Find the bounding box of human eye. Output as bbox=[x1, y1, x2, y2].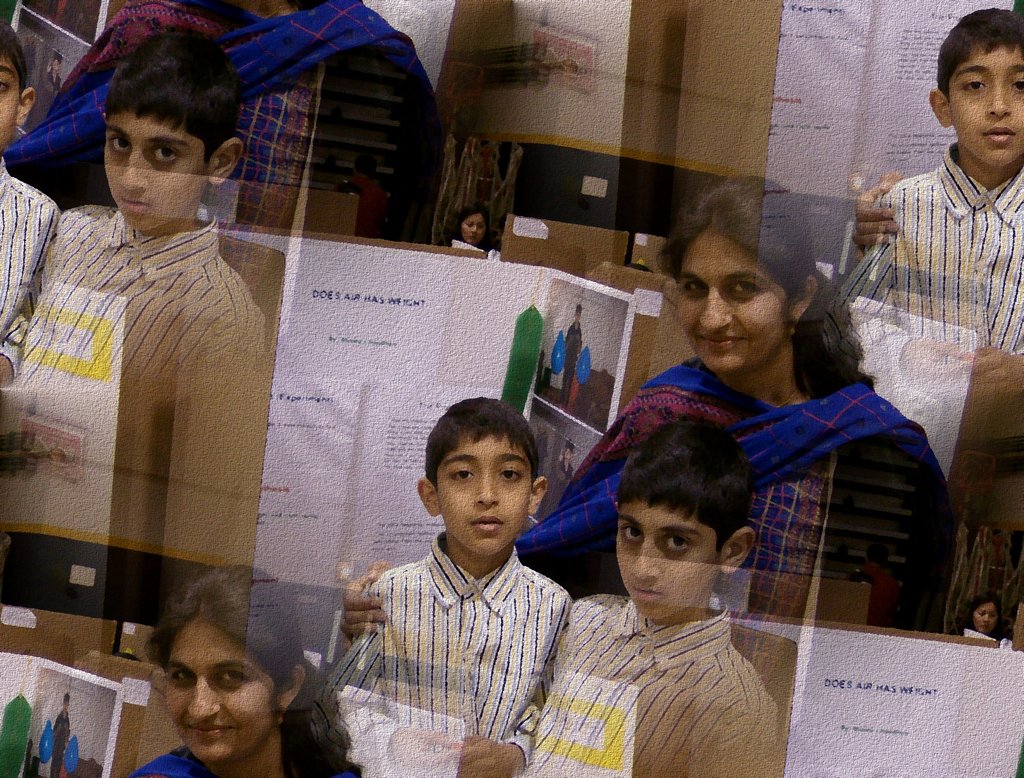
bbox=[171, 669, 191, 686].
